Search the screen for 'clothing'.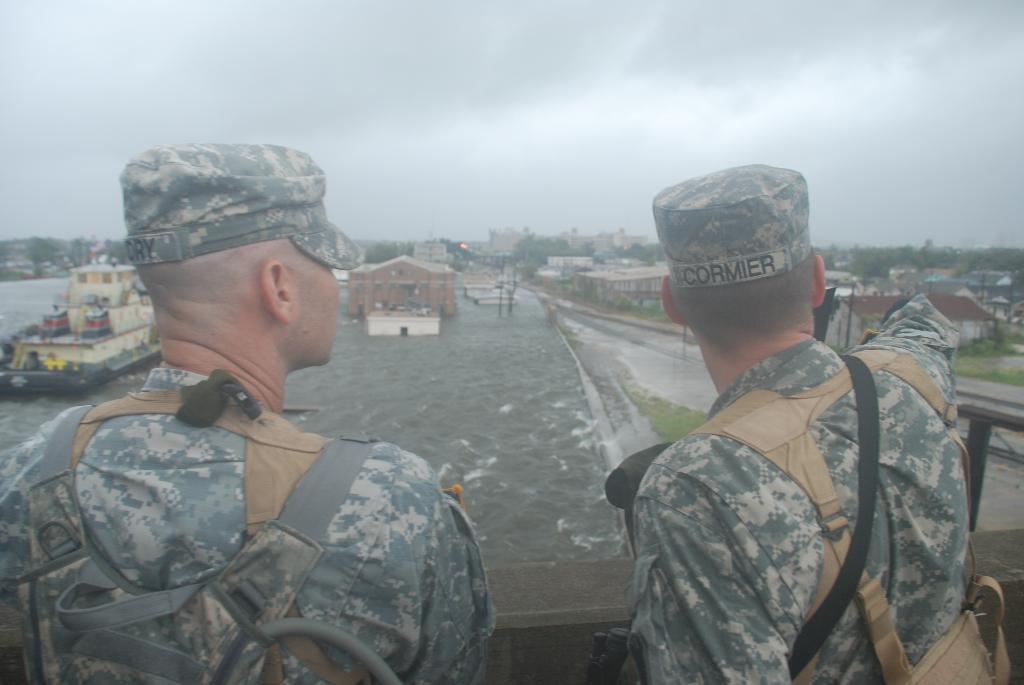
Found at select_region(0, 366, 499, 684).
